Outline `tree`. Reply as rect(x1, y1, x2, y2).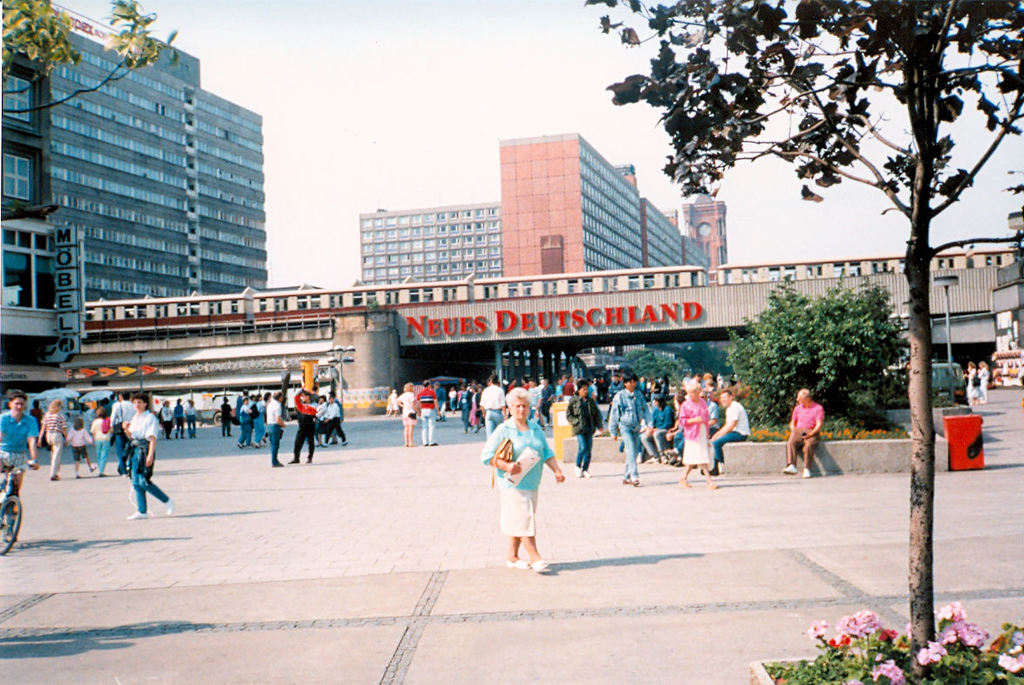
rect(576, 0, 1023, 674).
